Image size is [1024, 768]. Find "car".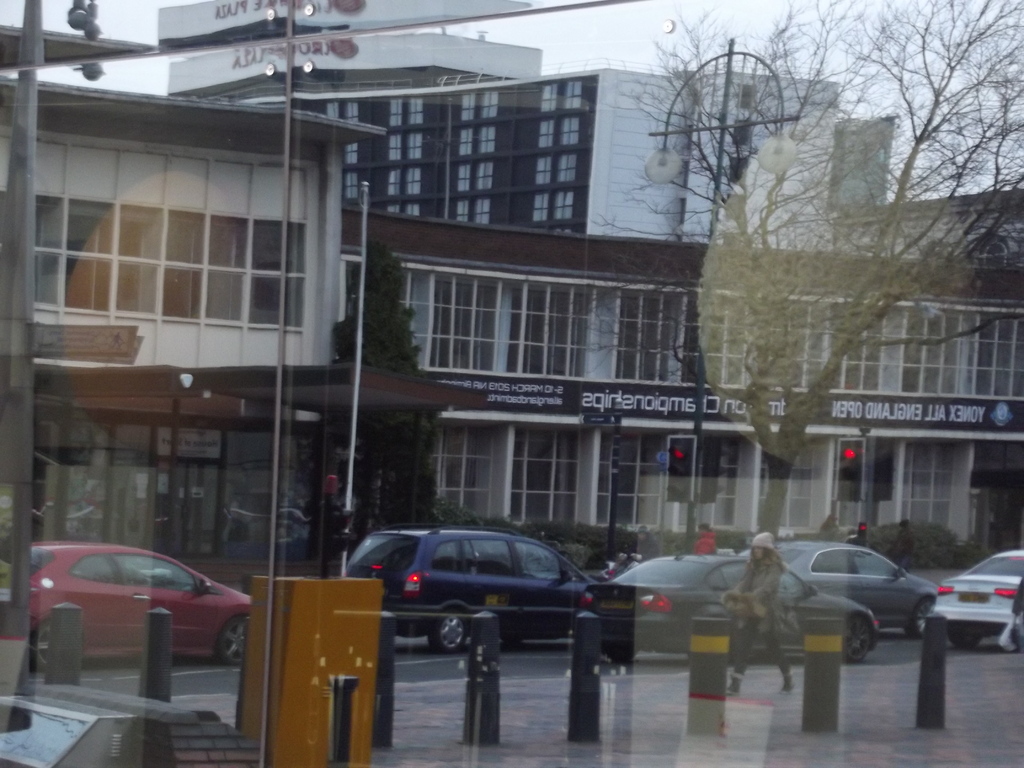
crop(935, 550, 1023, 650).
